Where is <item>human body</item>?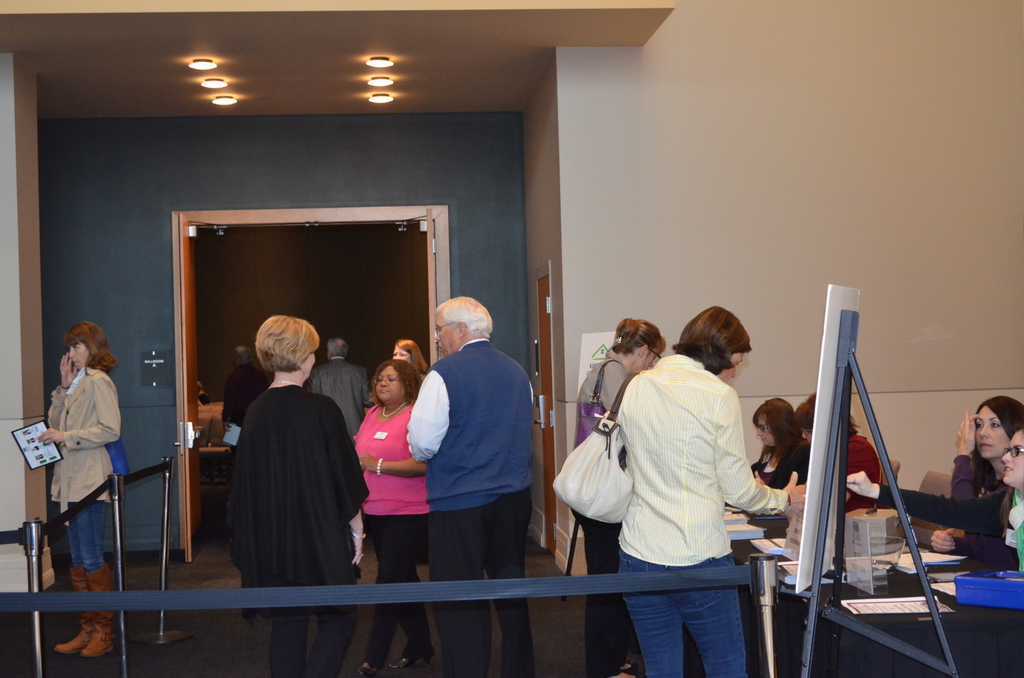
748,368,794,488.
